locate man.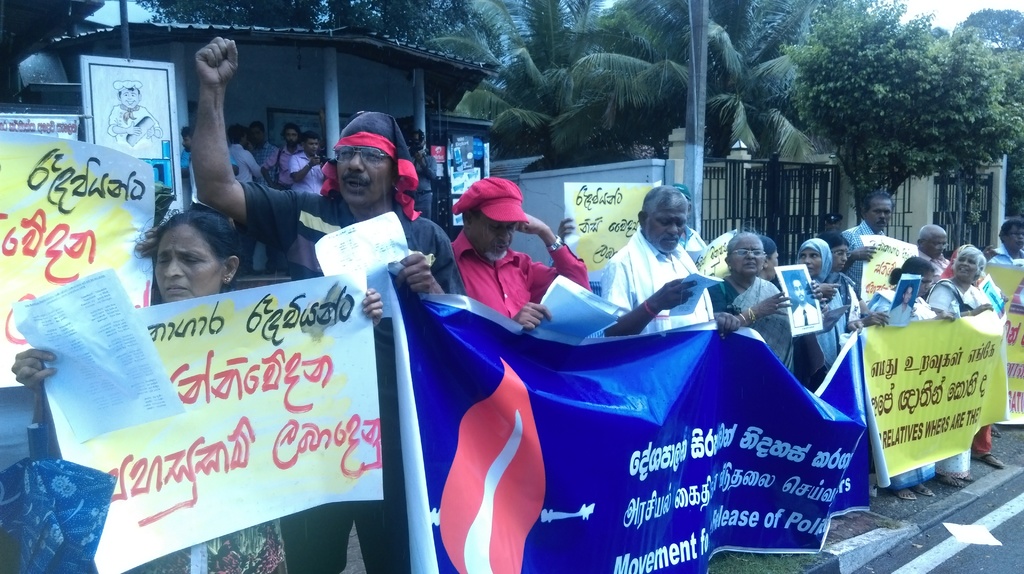
Bounding box: BBox(264, 119, 299, 190).
